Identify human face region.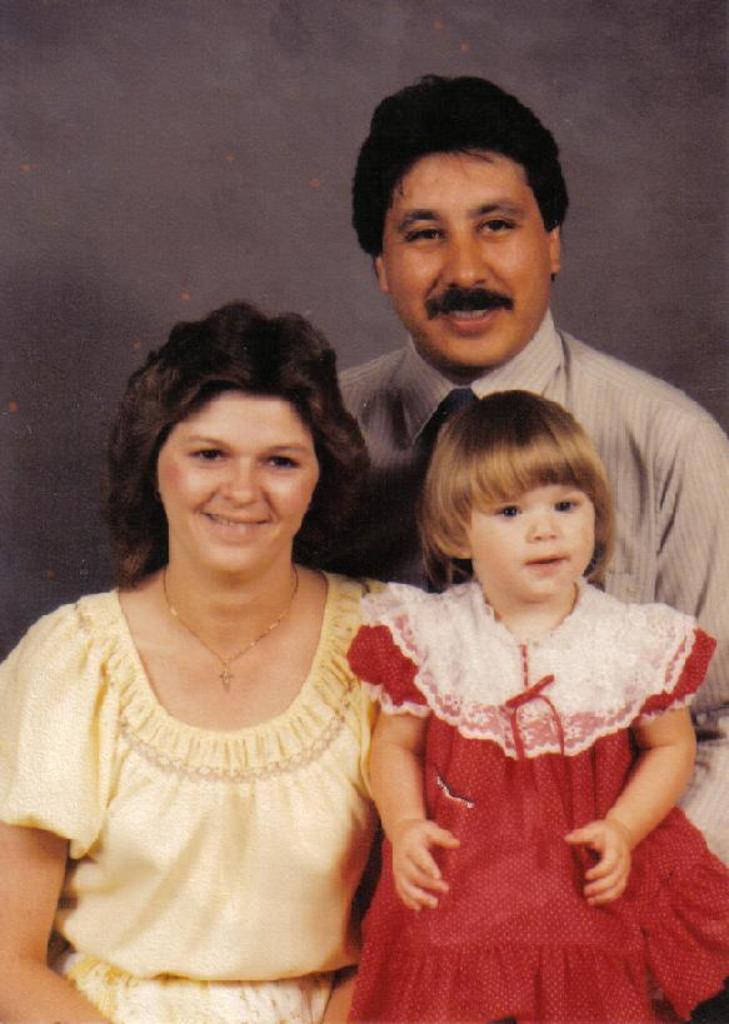
Region: (150, 399, 328, 565).
